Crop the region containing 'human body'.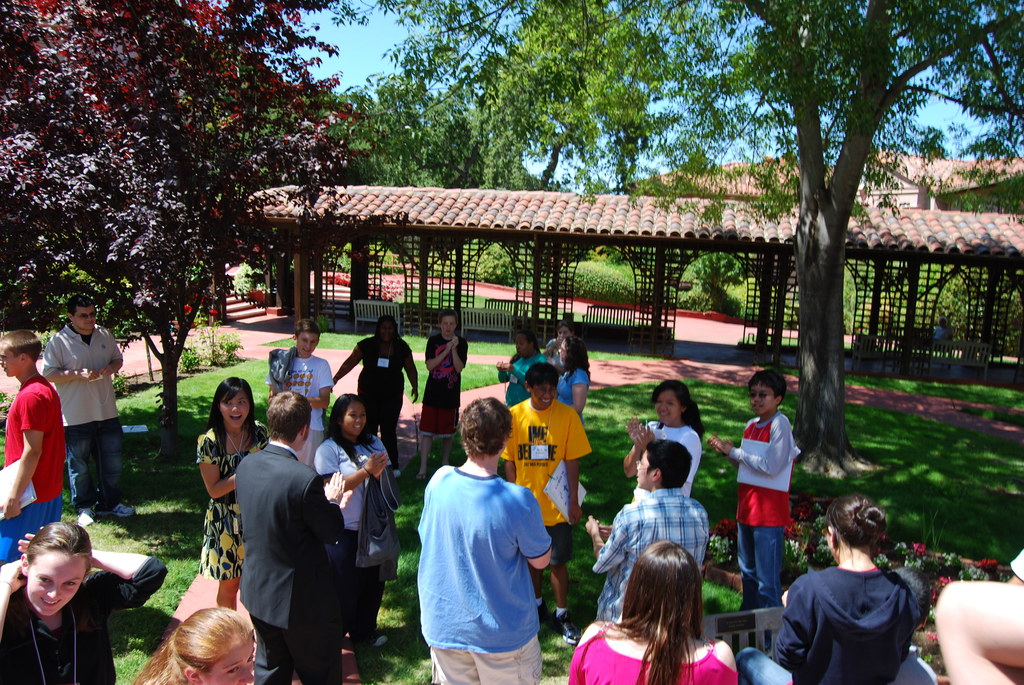
Crop region: {"left": 227, "top": 392, "right": 339, "bottom": 684}.
